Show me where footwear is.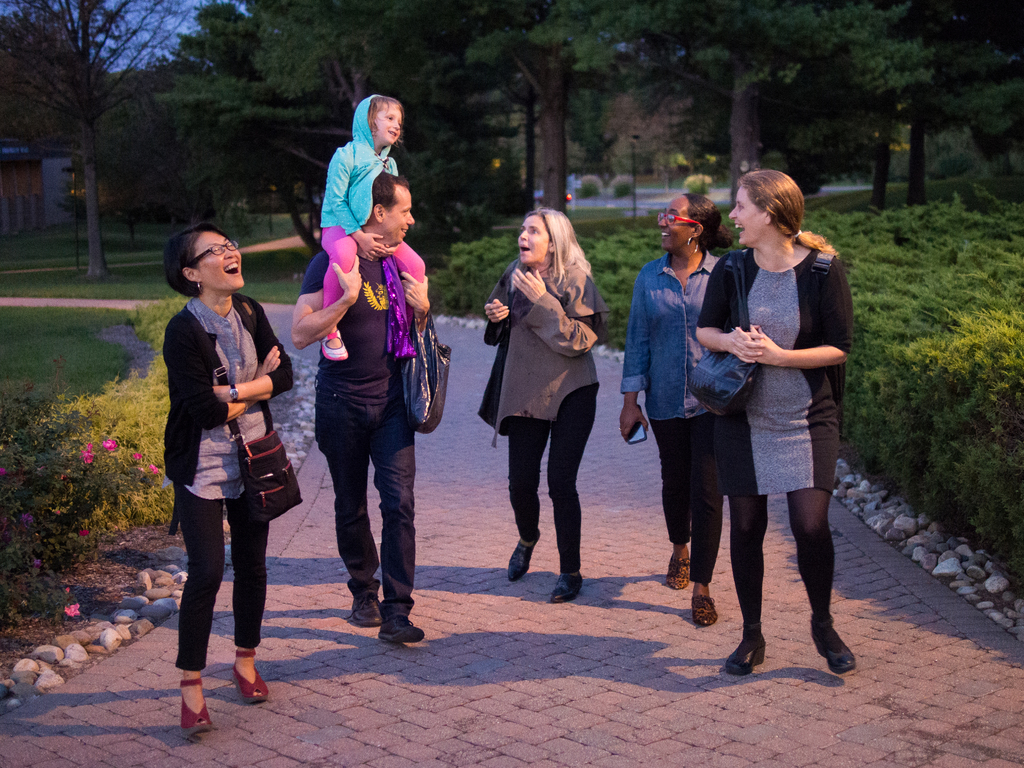
footwear is at 683/593/715/622.
